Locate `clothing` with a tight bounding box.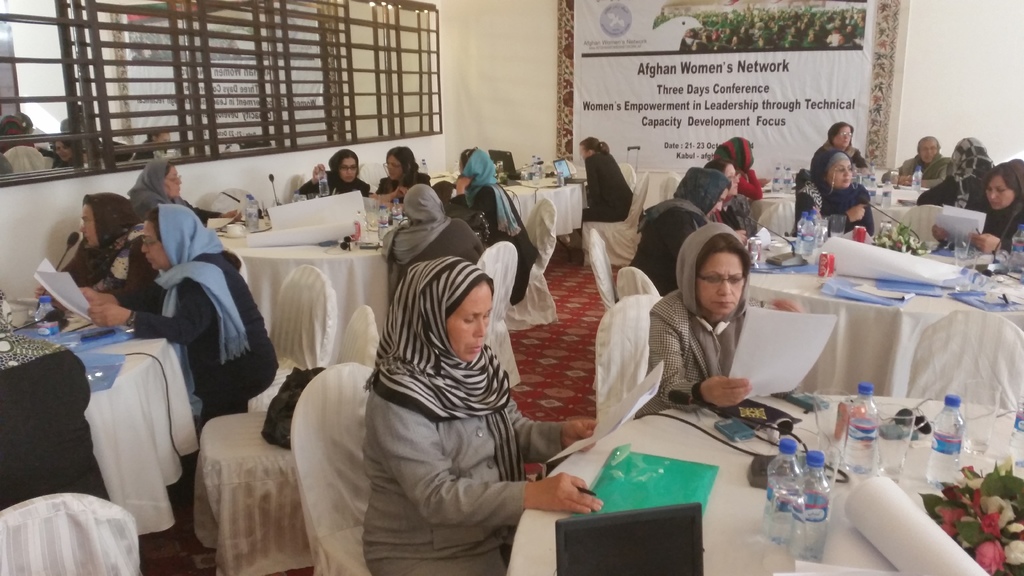
{"x1": 634, "y1": 223, "x2": 748, "y2": 431}.
